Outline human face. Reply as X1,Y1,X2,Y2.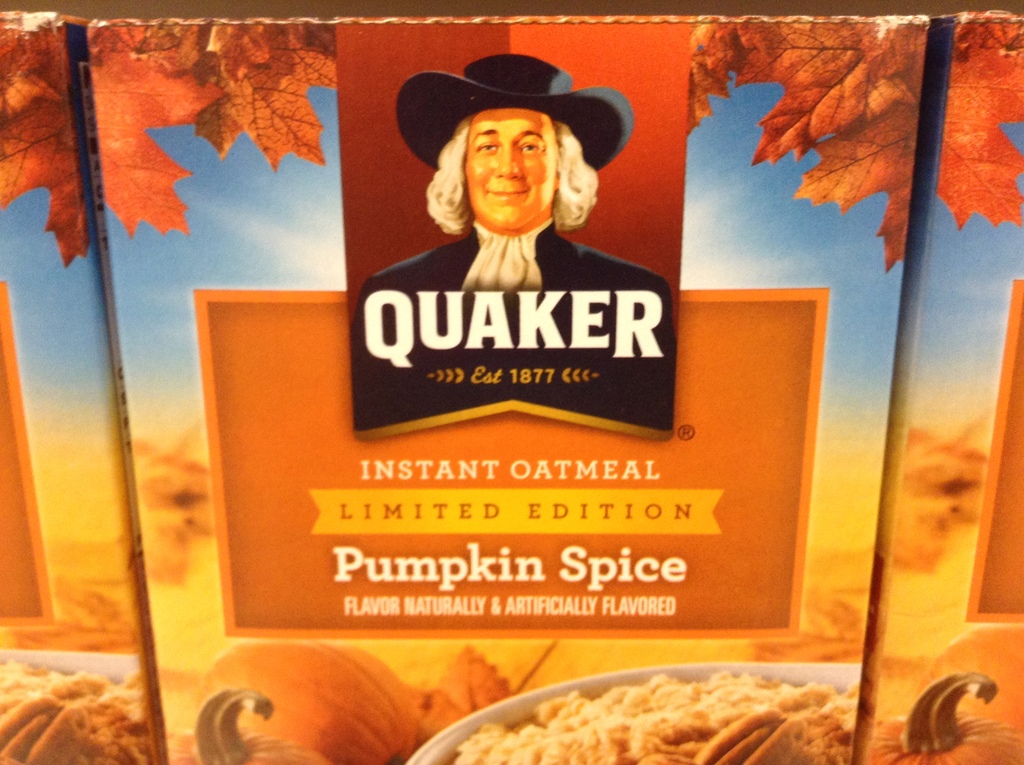
461,108,560,232.
